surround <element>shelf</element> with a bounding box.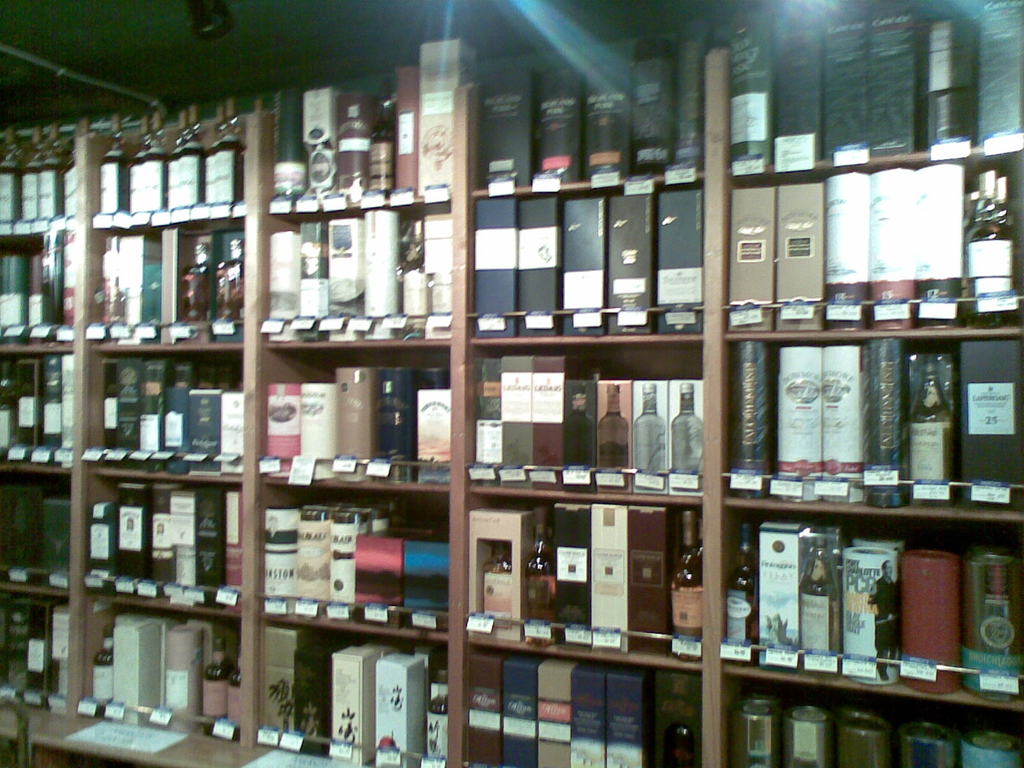
461, 191, 713, 358.
